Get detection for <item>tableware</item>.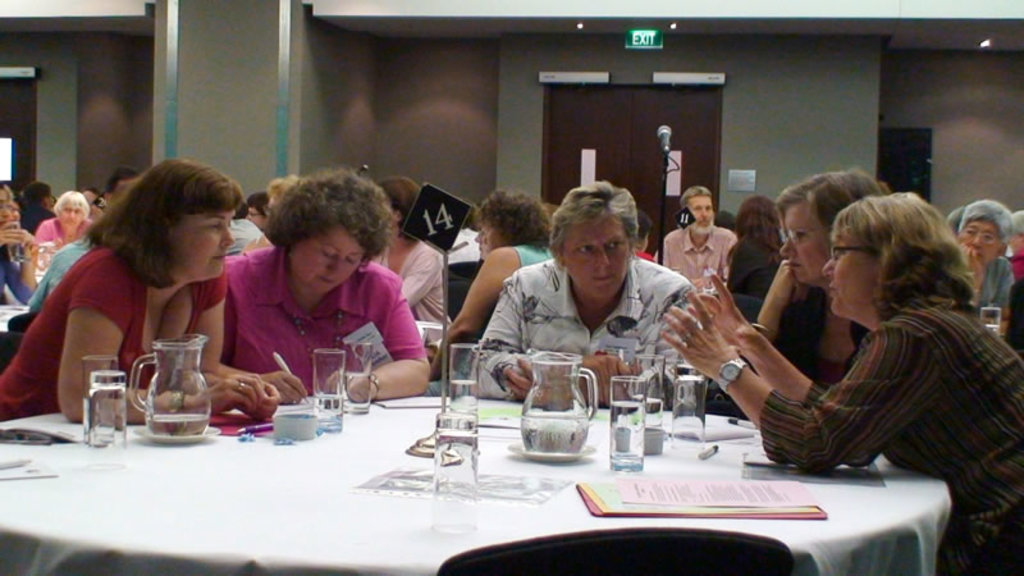
Detection: x1=347 y1=343 x2=374 y2=410.
